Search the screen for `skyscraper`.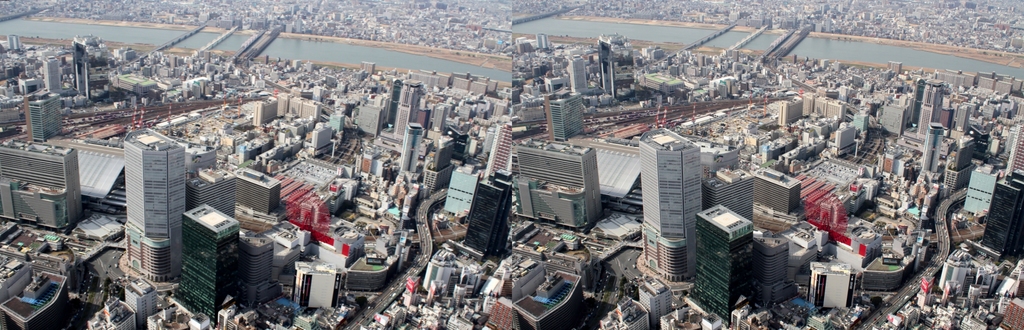
Found at [698, 203, 760, 324].
